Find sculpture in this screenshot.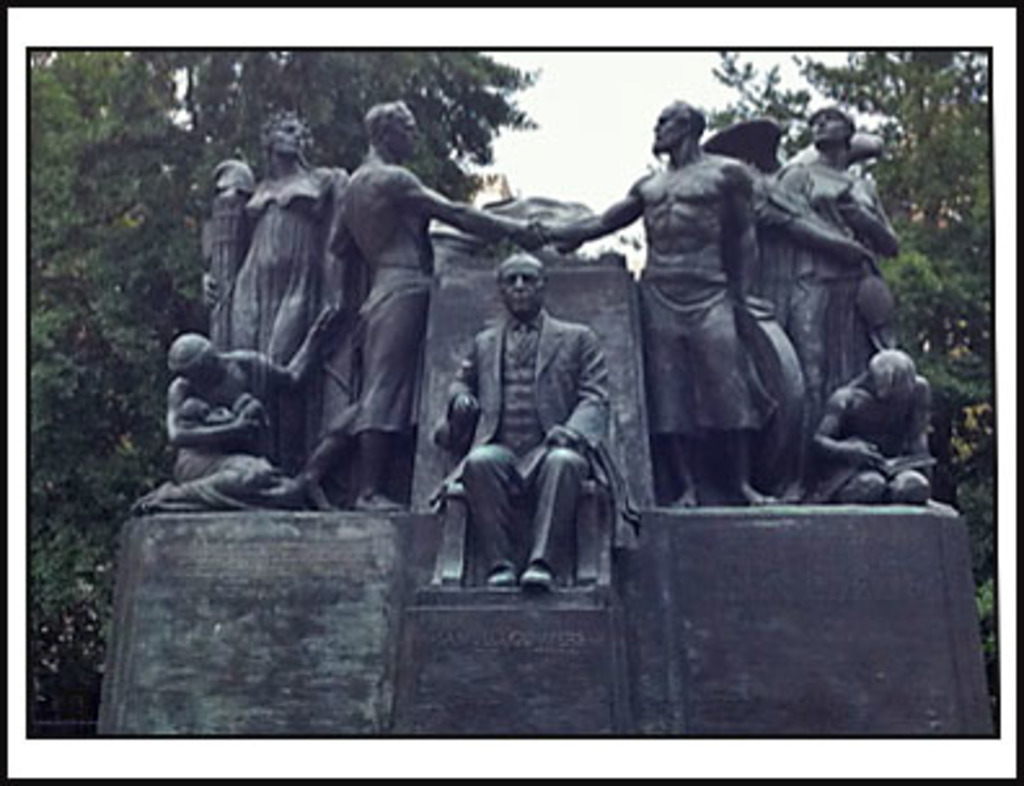
The bounding box for sculpture is (x1=129, y1=297, x2=370, y2=512).
